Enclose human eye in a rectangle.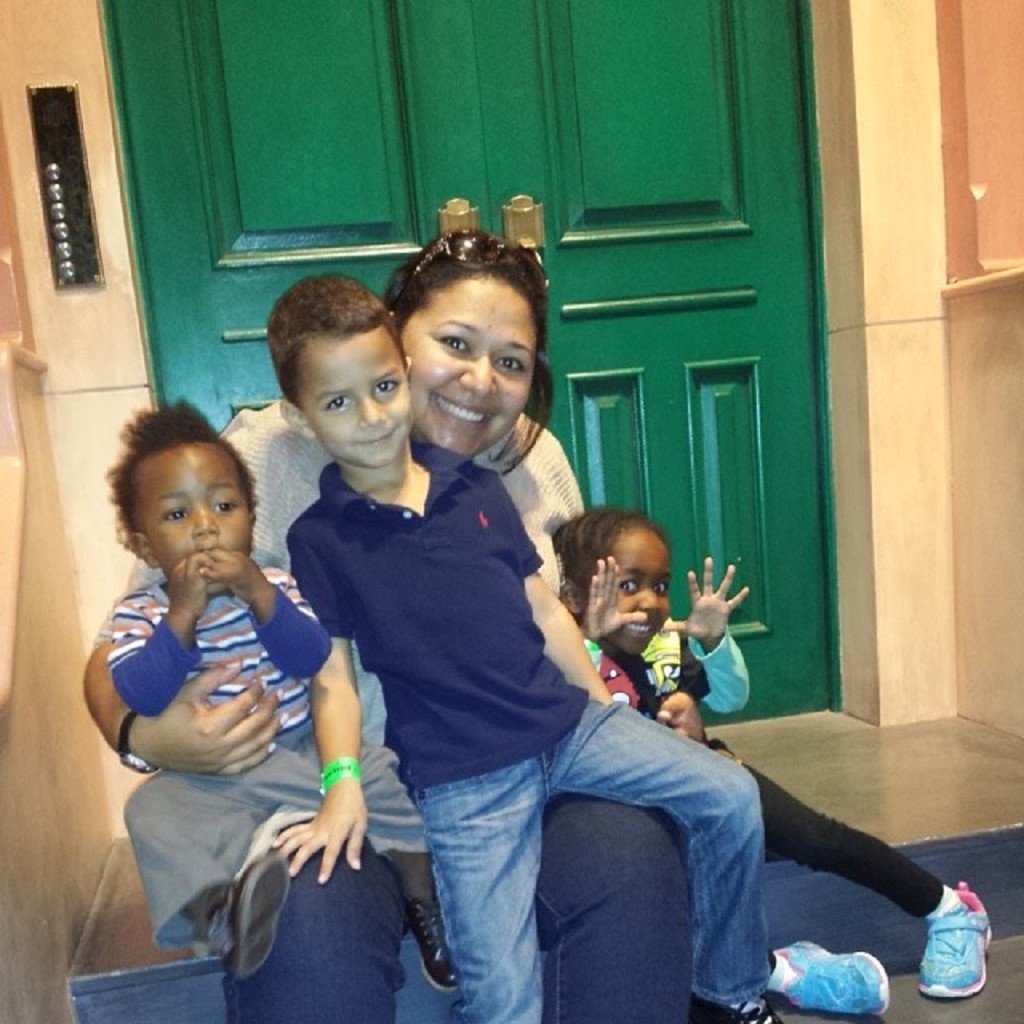
{"x1": 160, "y1": 504, "x2": 192, "y2": 522}.
